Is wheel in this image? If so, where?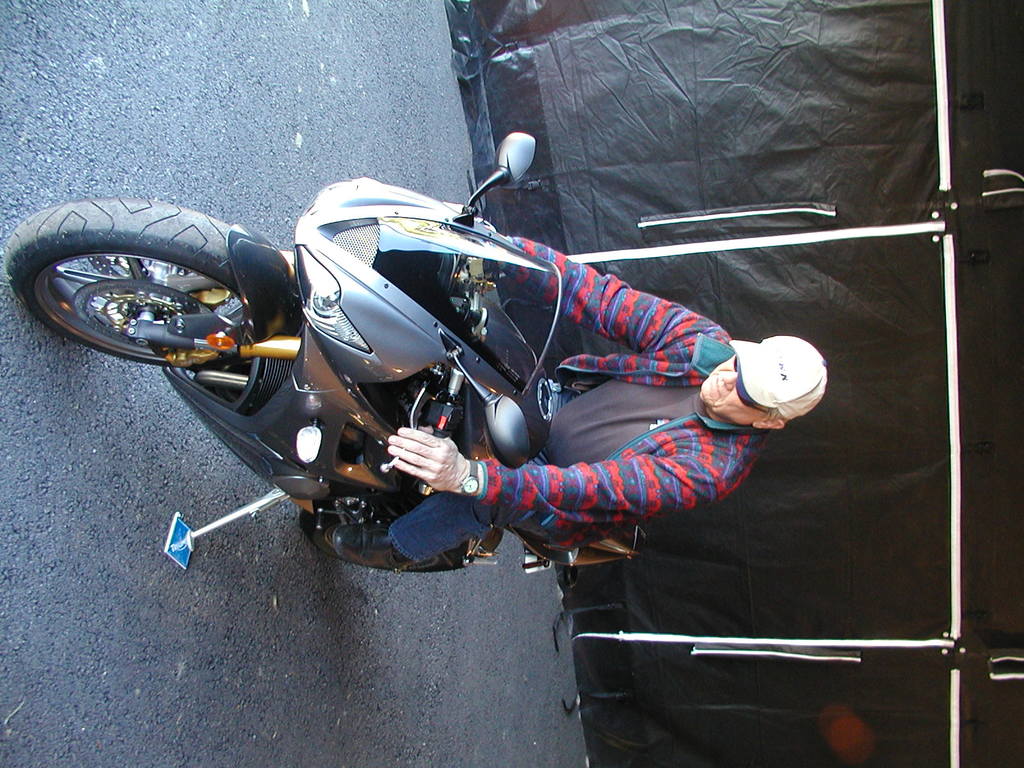
Yes, at select_region(1, 189, 271, 367).
